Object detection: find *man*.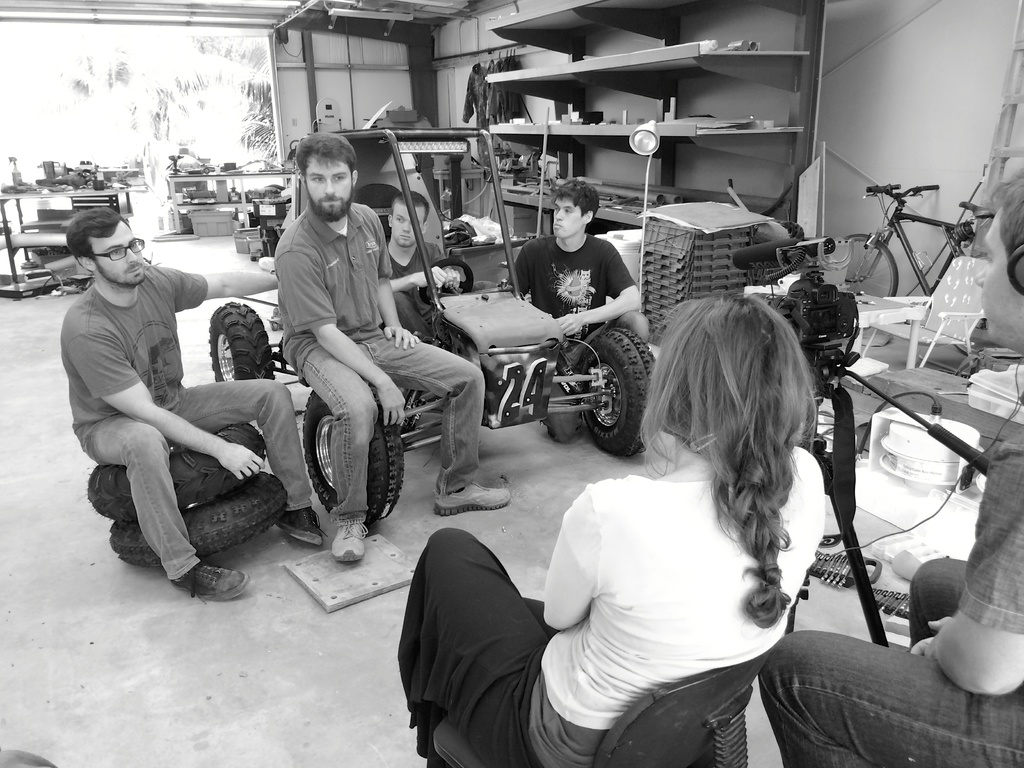
BBox(386, 193, 463, 340).
